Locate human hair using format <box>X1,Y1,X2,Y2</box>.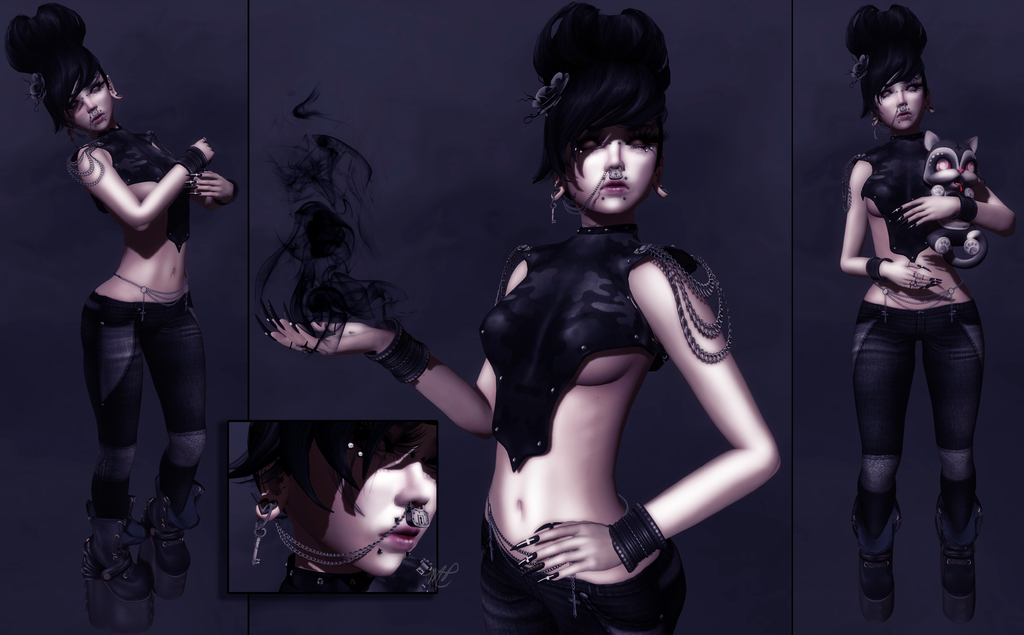
<box>0,1,111,149</box>.
